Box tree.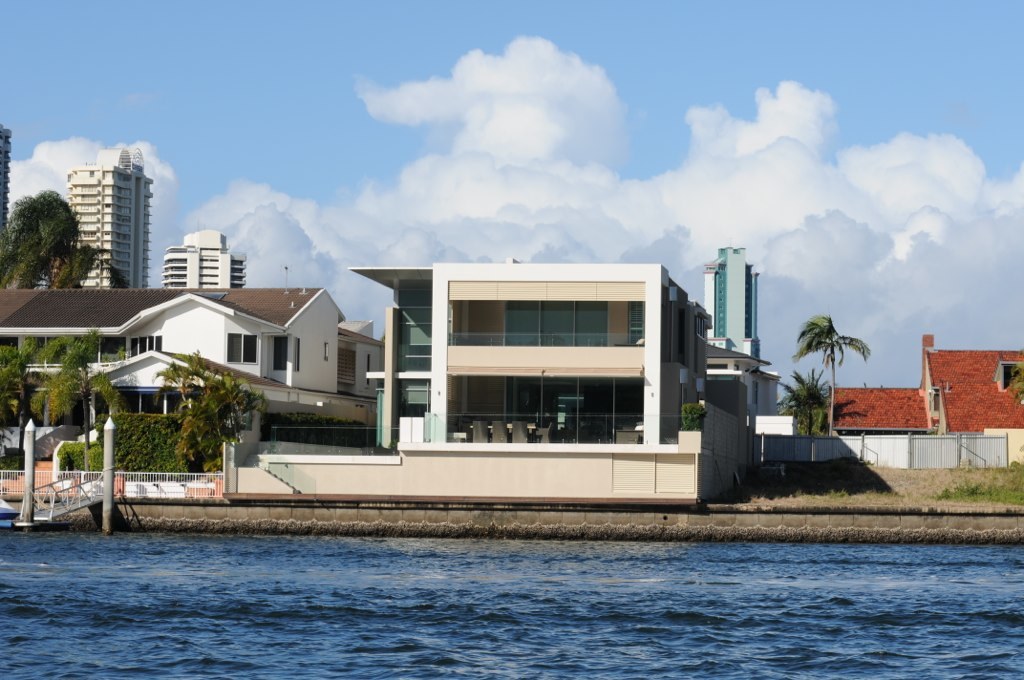
(x1=33, y1=325, x2=123, y2=446).
